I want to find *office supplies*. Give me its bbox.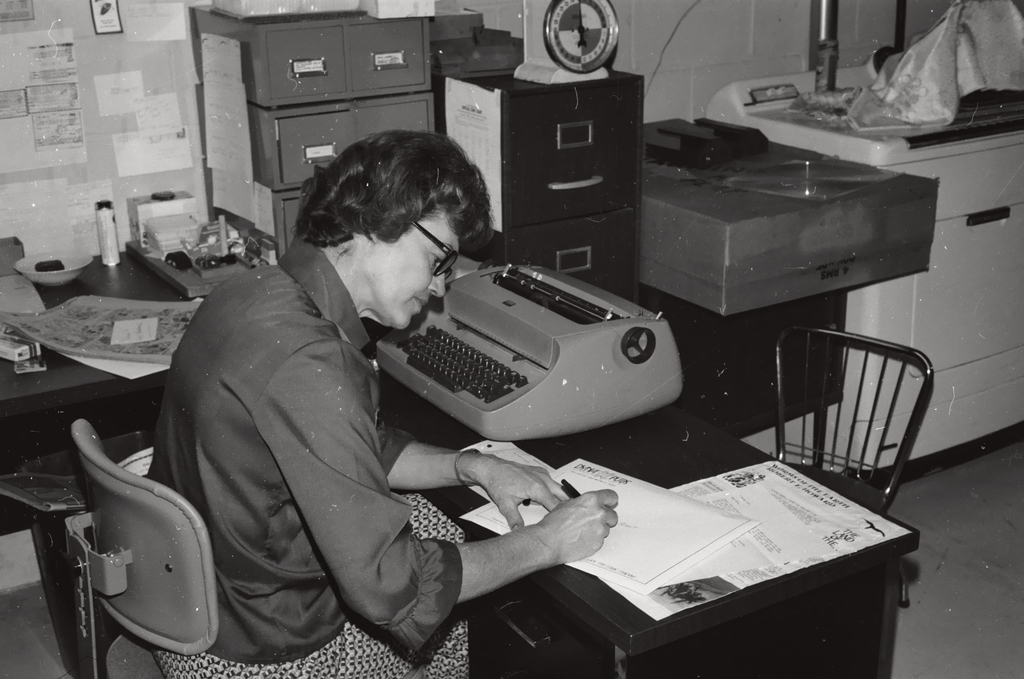
273/23/333/92.
